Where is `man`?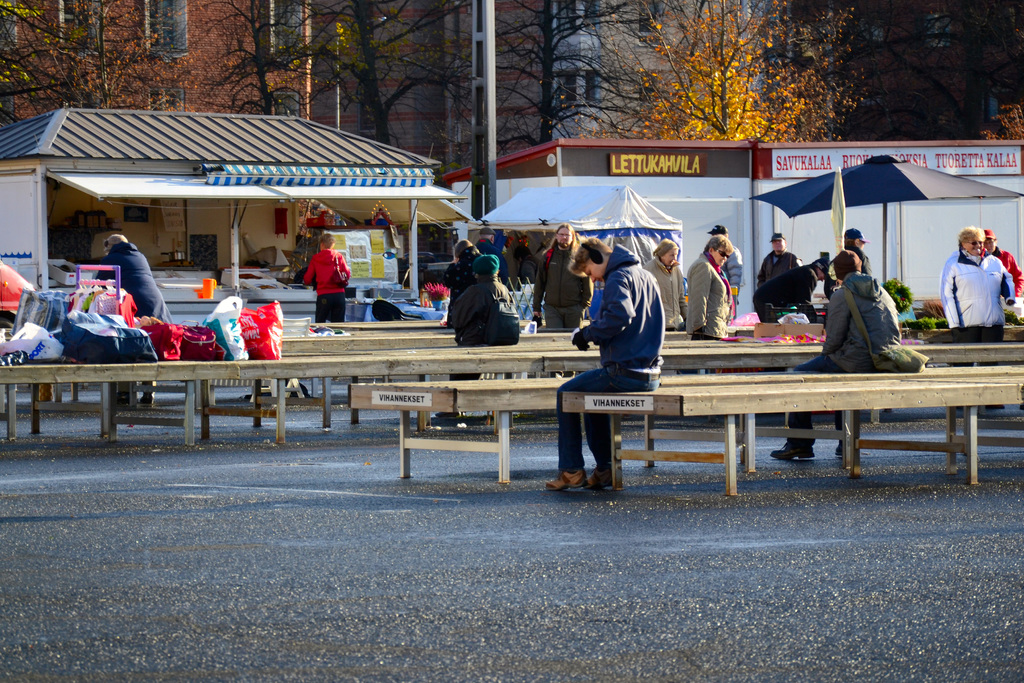
(474,229,510,285).
